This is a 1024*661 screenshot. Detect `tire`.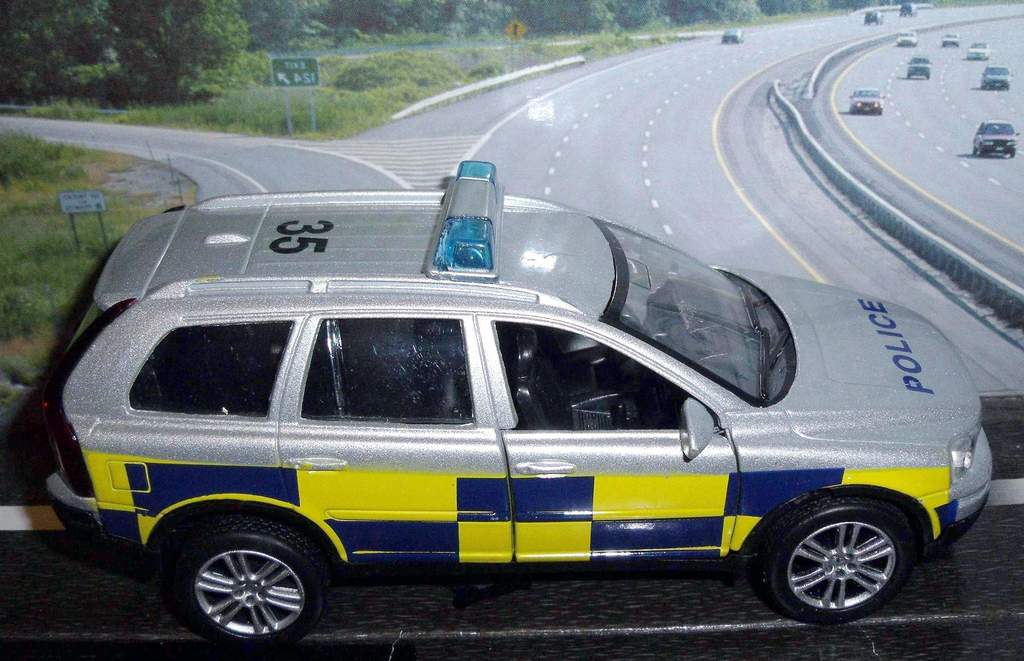
874 109 882 115.
